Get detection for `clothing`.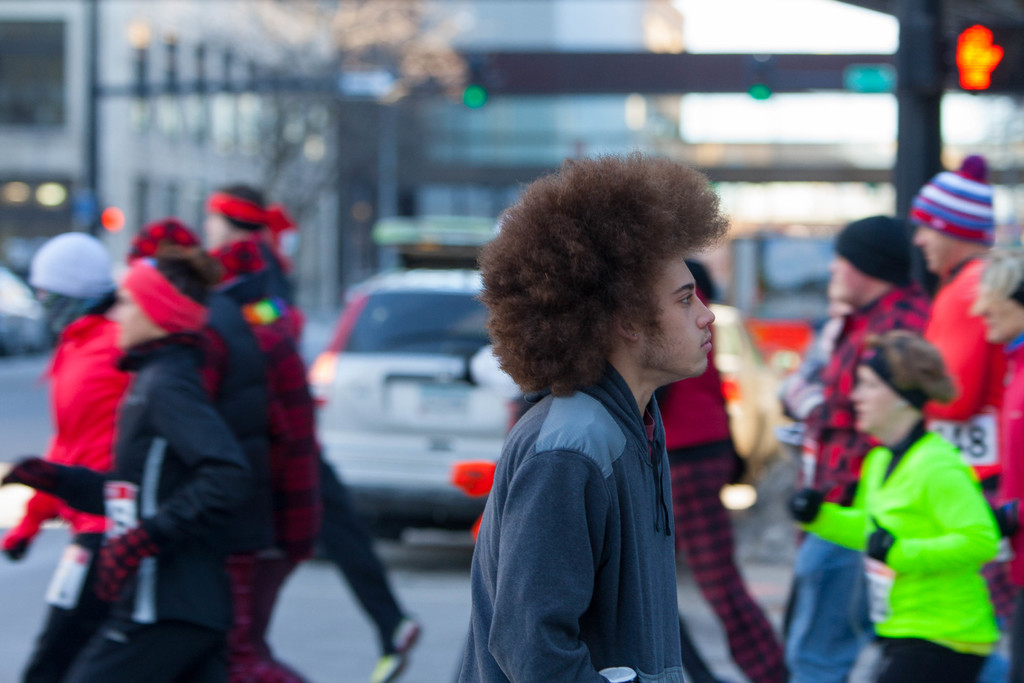
Detection: (x1=456, y1=295, x2=740, y2=675).
